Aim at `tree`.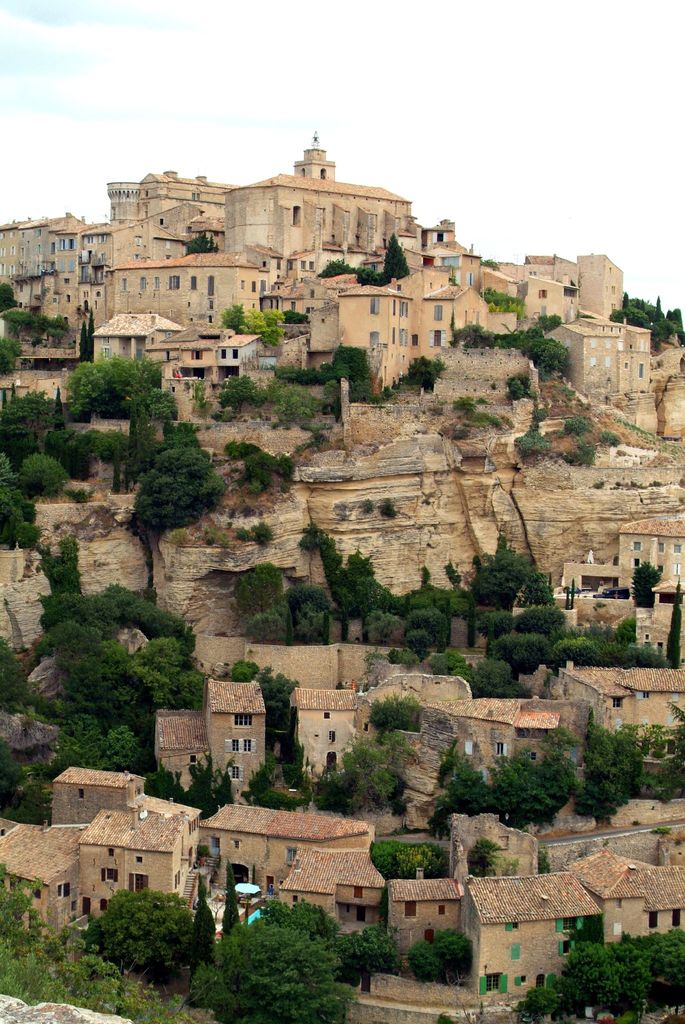
Aimed at bbox=[469, 838, 499, 878].
